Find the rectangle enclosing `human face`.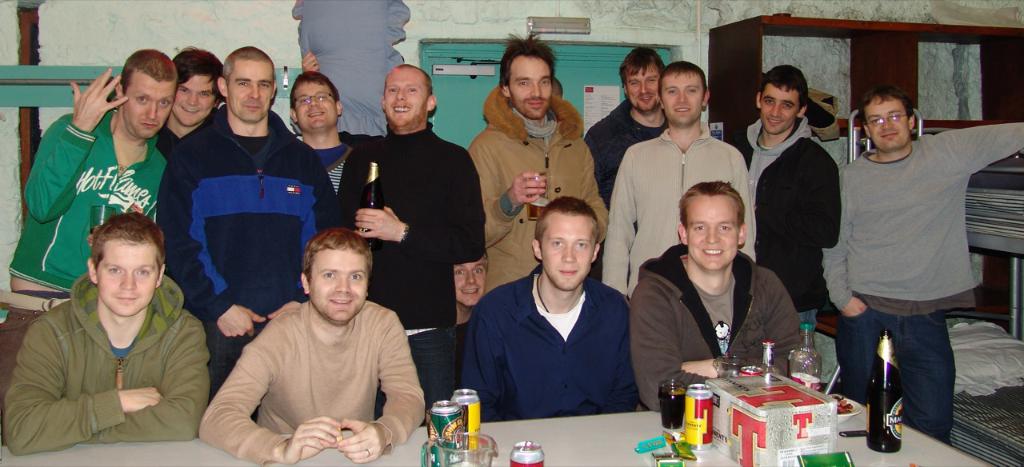
bbox=[294, 80, 334, 130].
